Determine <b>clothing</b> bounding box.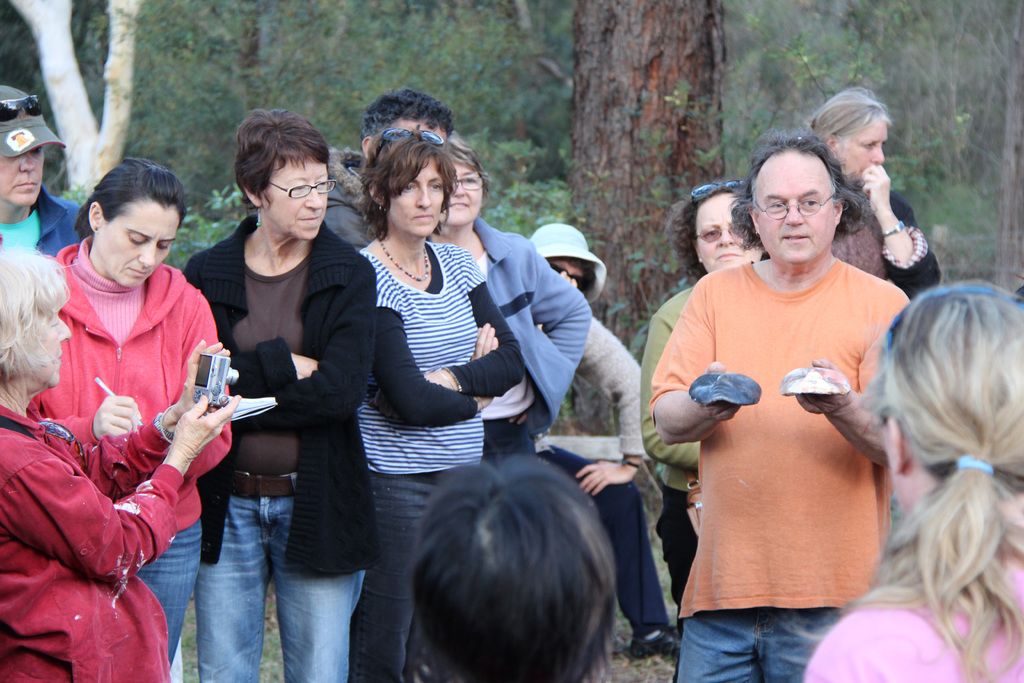
Determined: (x1=661, y1=224, x2=914, y2=643).
